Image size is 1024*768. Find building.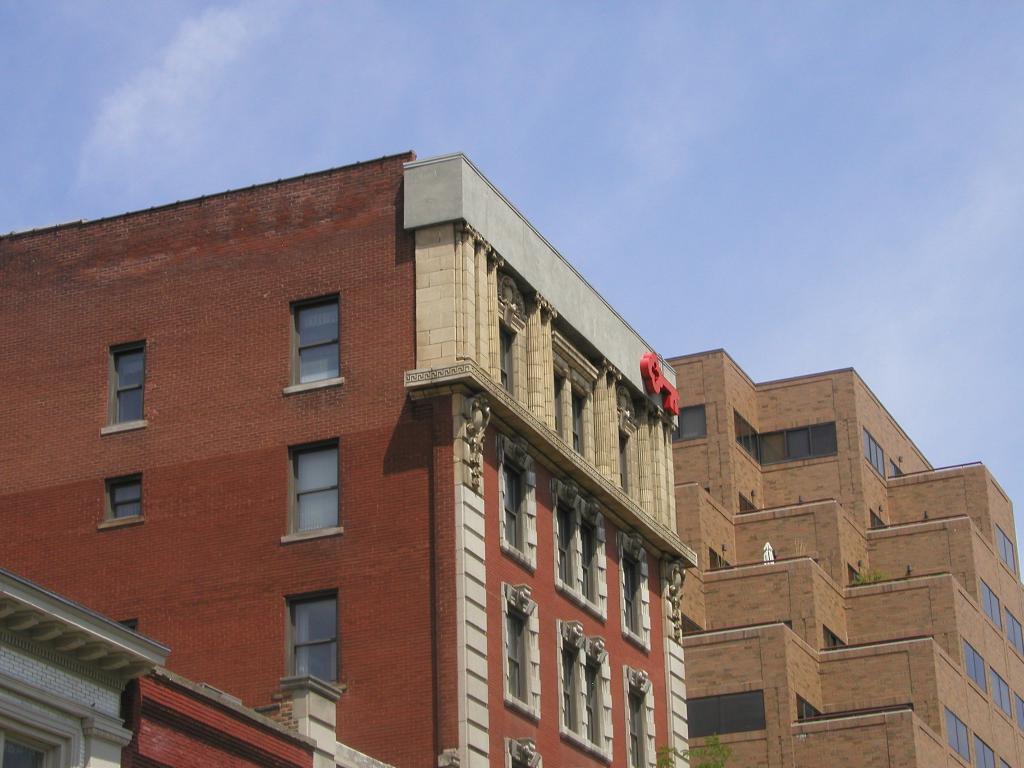
Rect(669, 344, 1023, 767).
